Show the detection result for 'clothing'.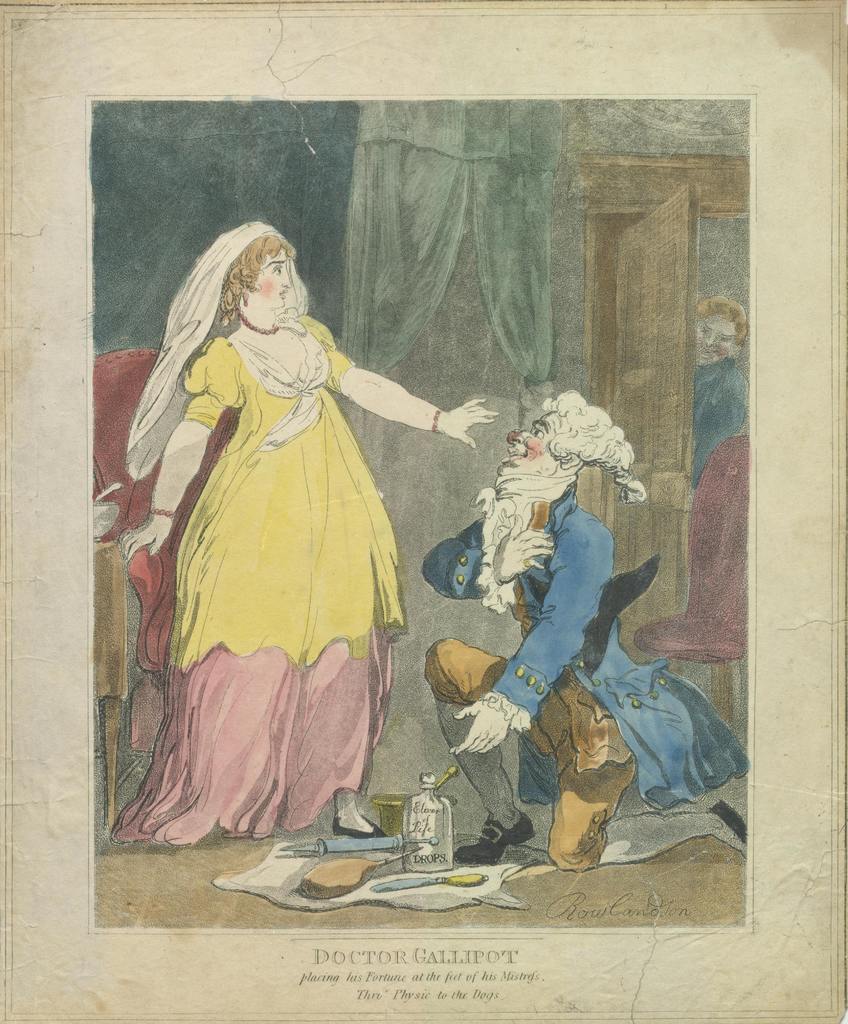
l=625, t=349, r=742, b=683.
